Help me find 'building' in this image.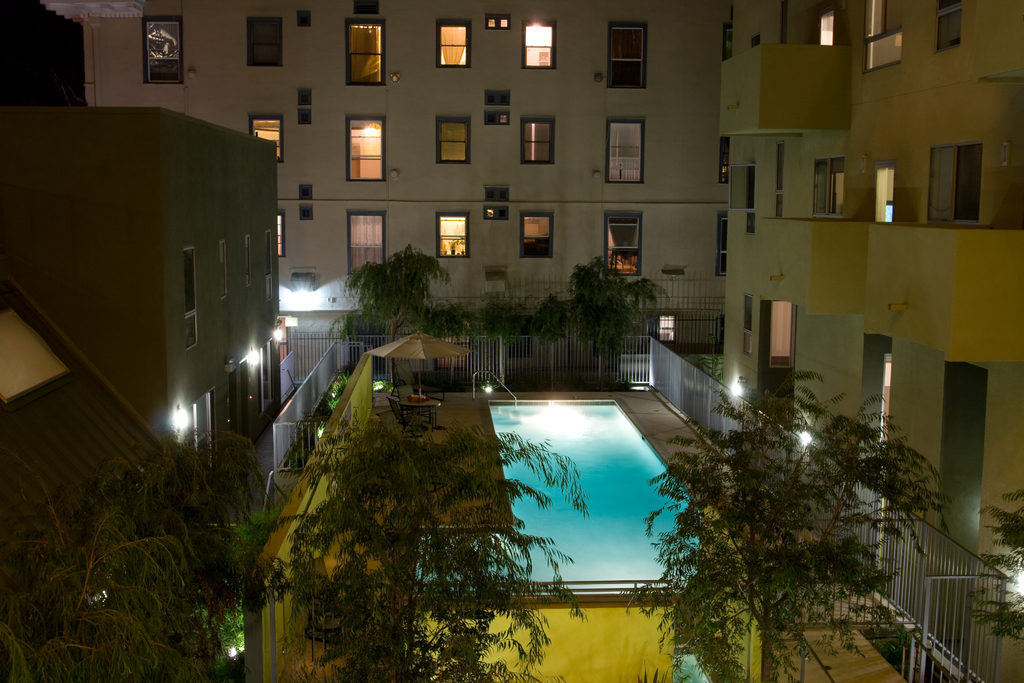
Found it: crop(40, 0, 732, 369).
